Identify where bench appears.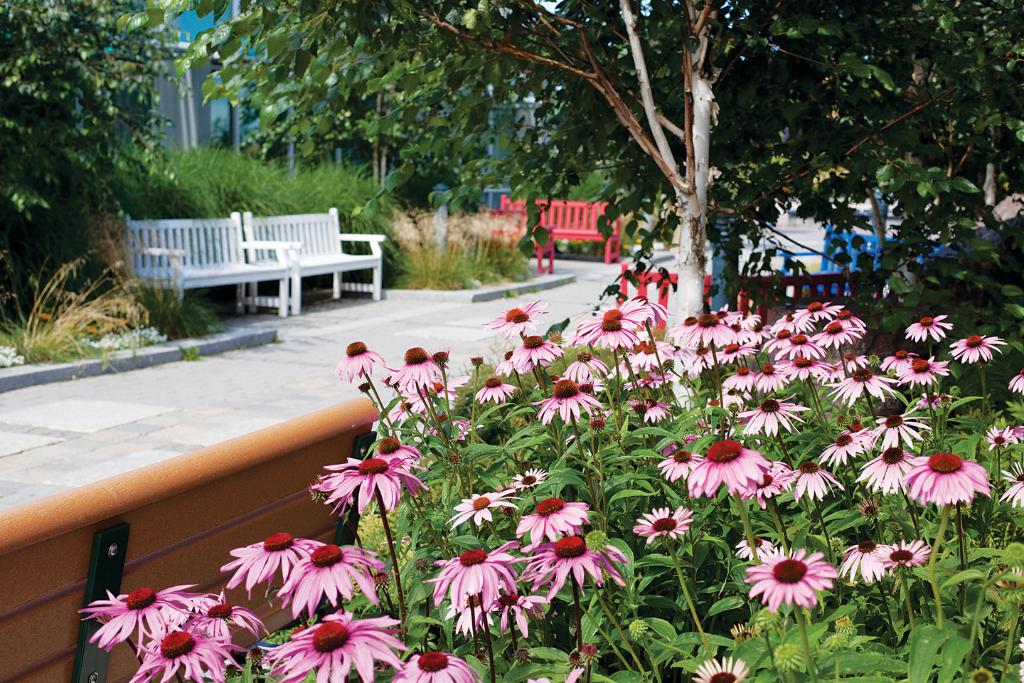
Appears at [x1=481, y1=210, x2=558, y2=275].
